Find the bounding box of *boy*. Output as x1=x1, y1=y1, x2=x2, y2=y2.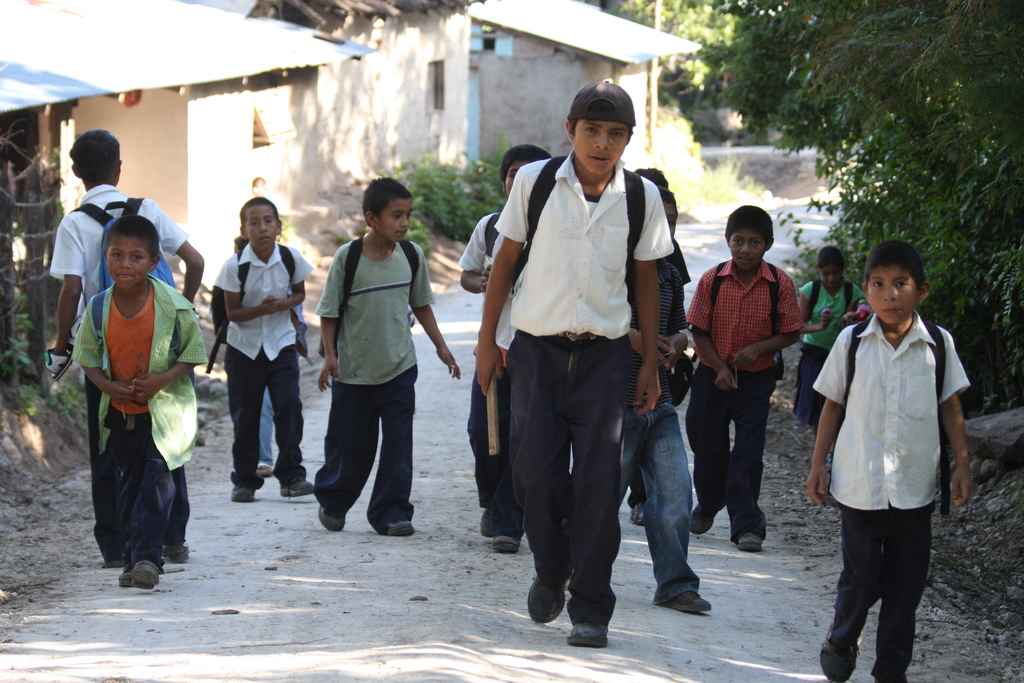
x1=797, y1=249, x2=874, y2=426.
